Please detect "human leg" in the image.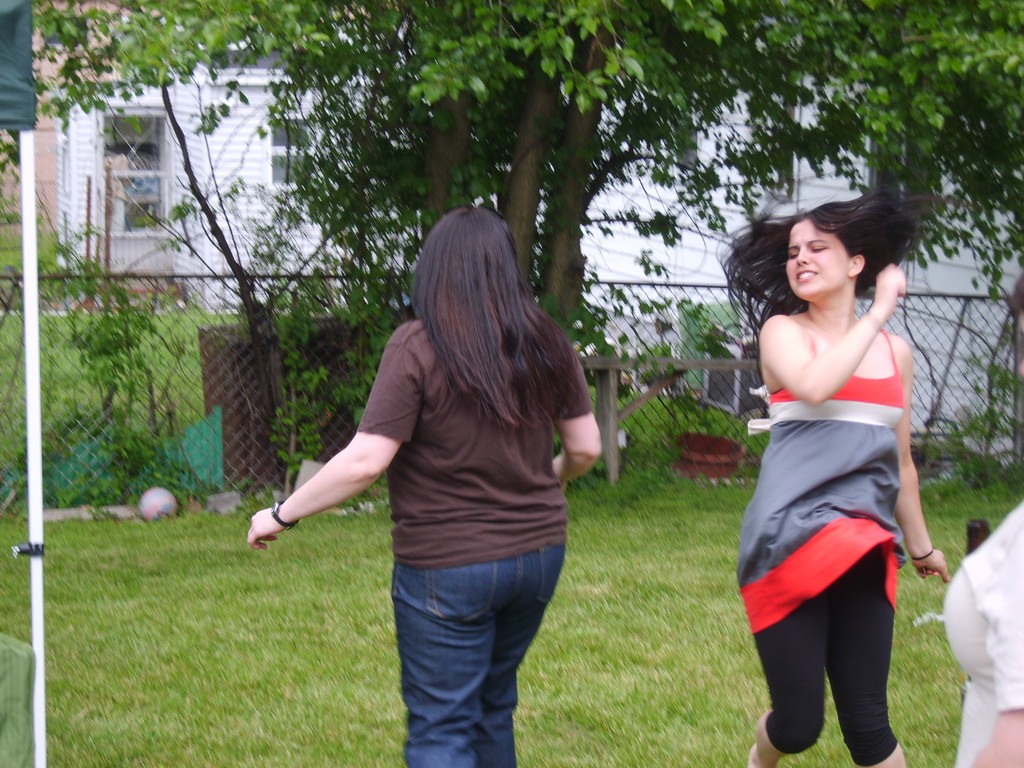
box(753, 597, 828, 767).
